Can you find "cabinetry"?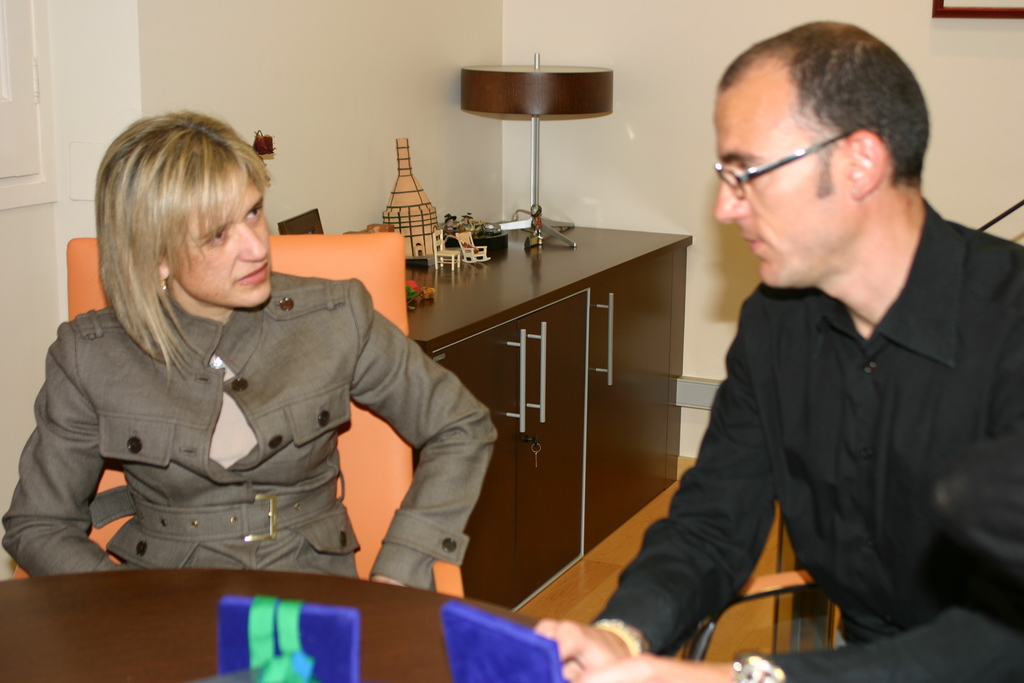
Yes, bounding box: [left=410, top=213, right=691, bottom=609].
